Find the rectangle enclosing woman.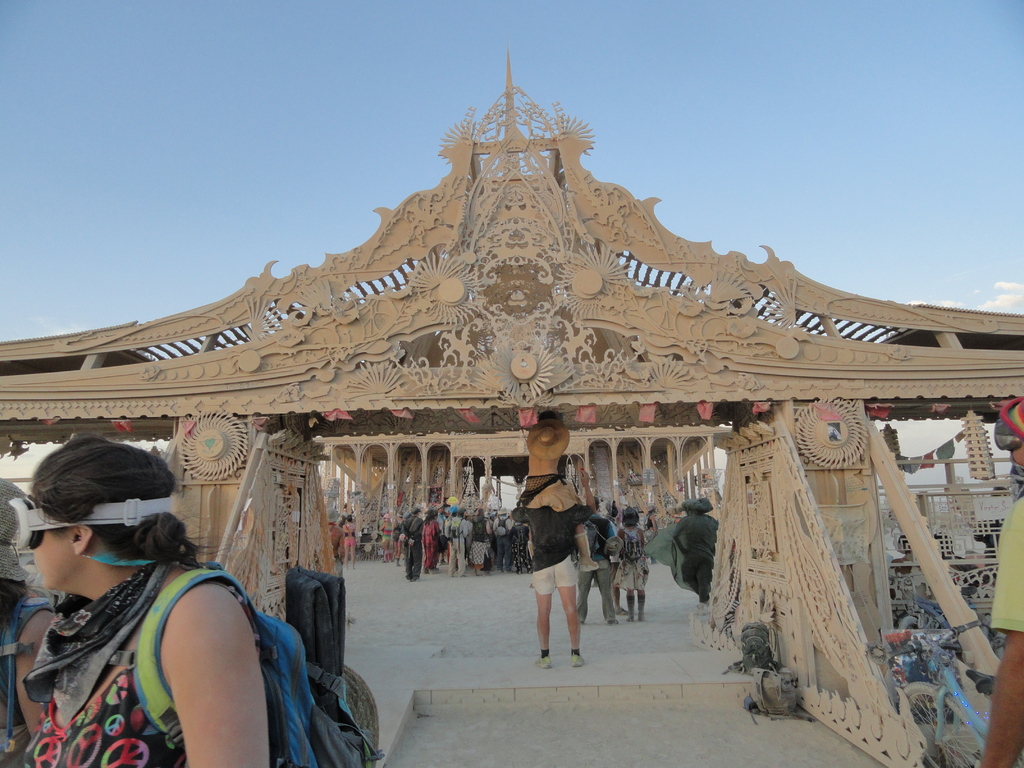
{"left": 616, "top": 504, "right": 650, "bottom": 622}.
